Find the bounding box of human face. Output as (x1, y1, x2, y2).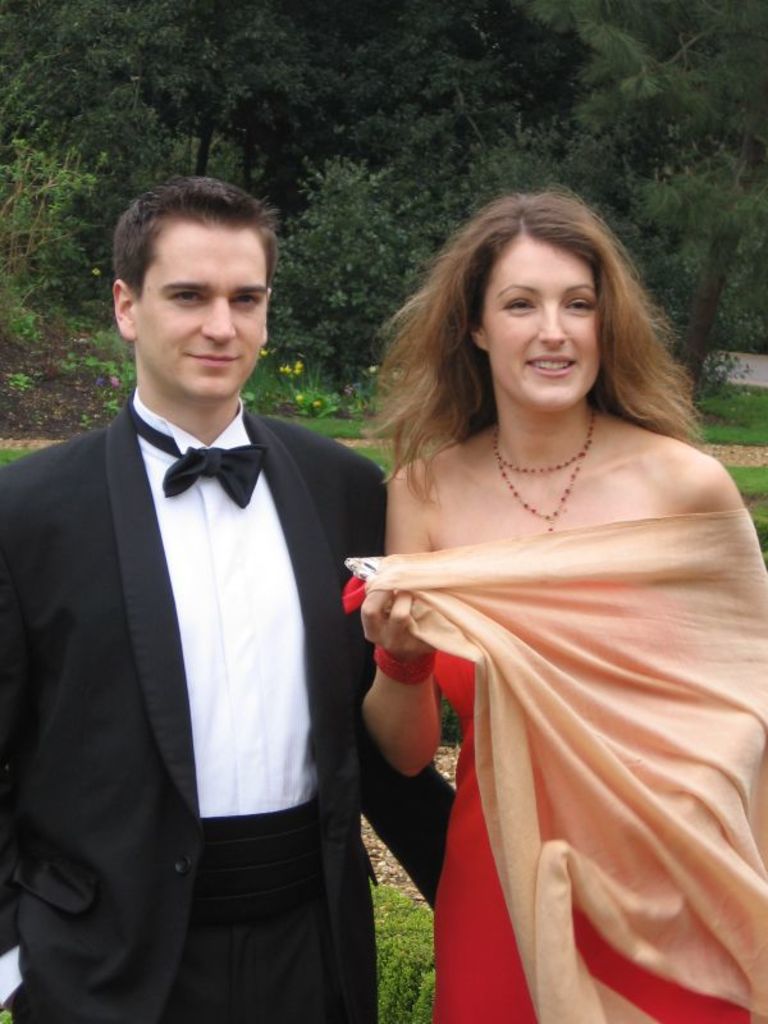
(141, 220, 276, 412).
